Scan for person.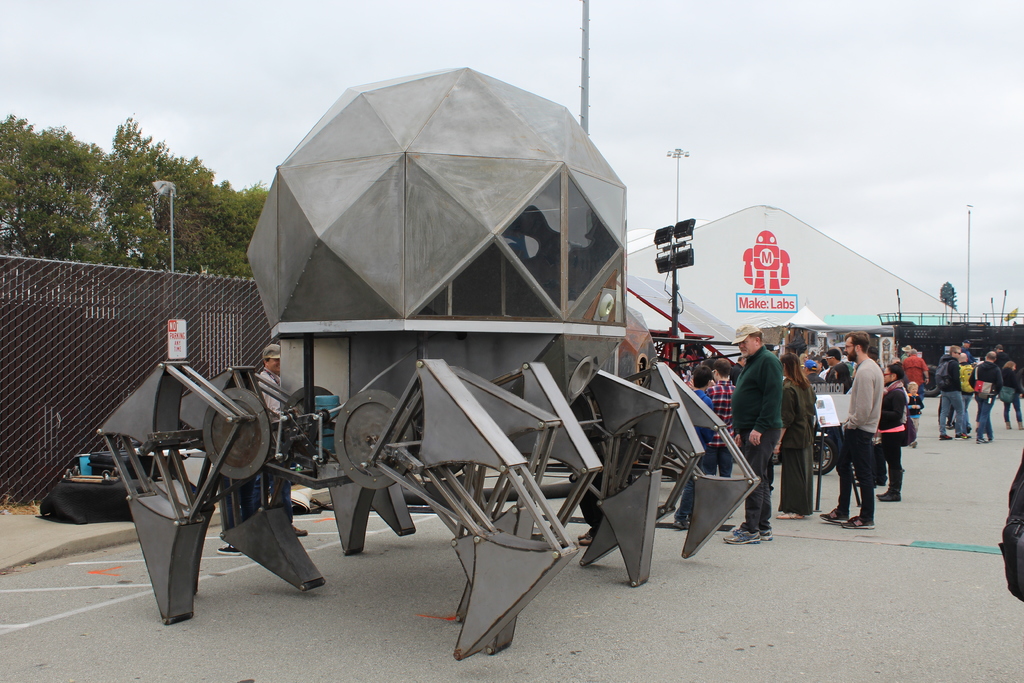
Scan result: region(255, 347, 312, 539).
